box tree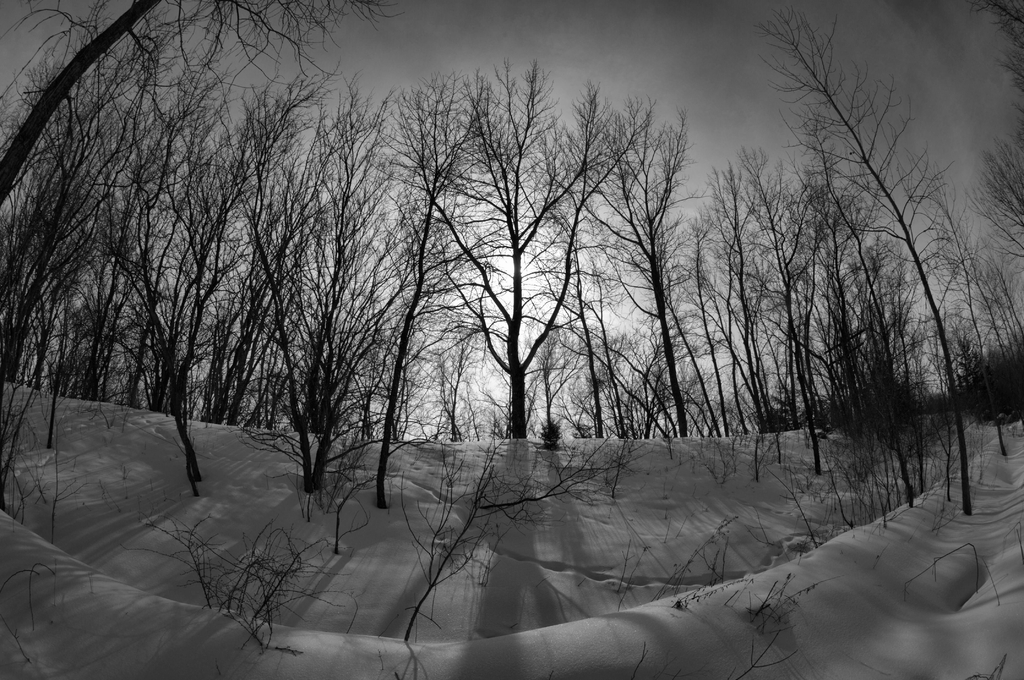
rect(545, 87, 628, 445)
